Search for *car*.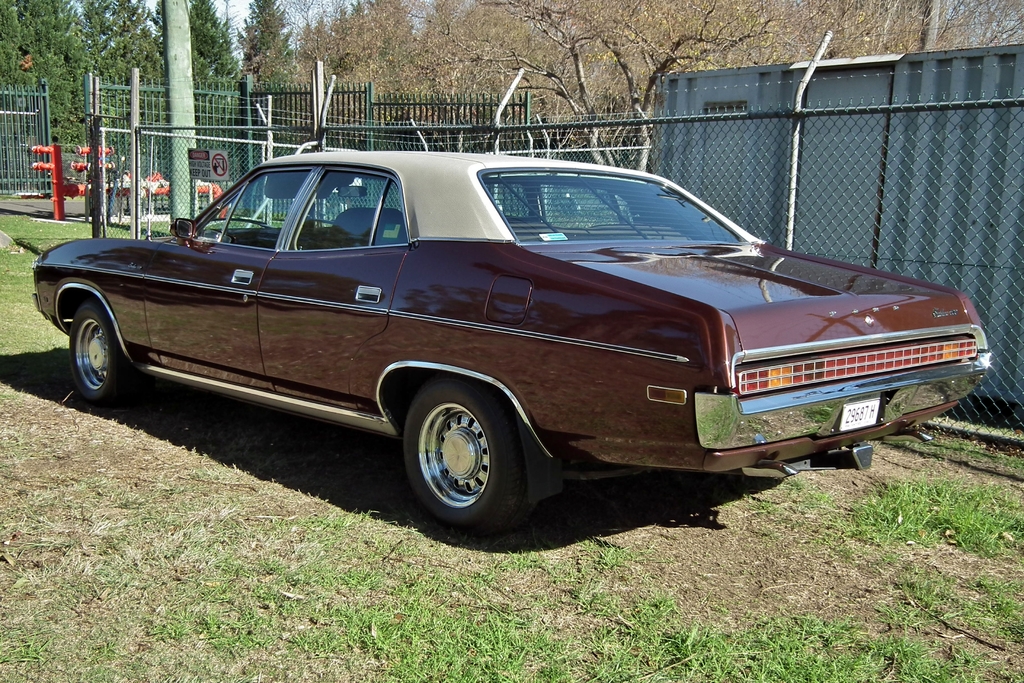
Found at BBox(33, 147, 991, 536).
